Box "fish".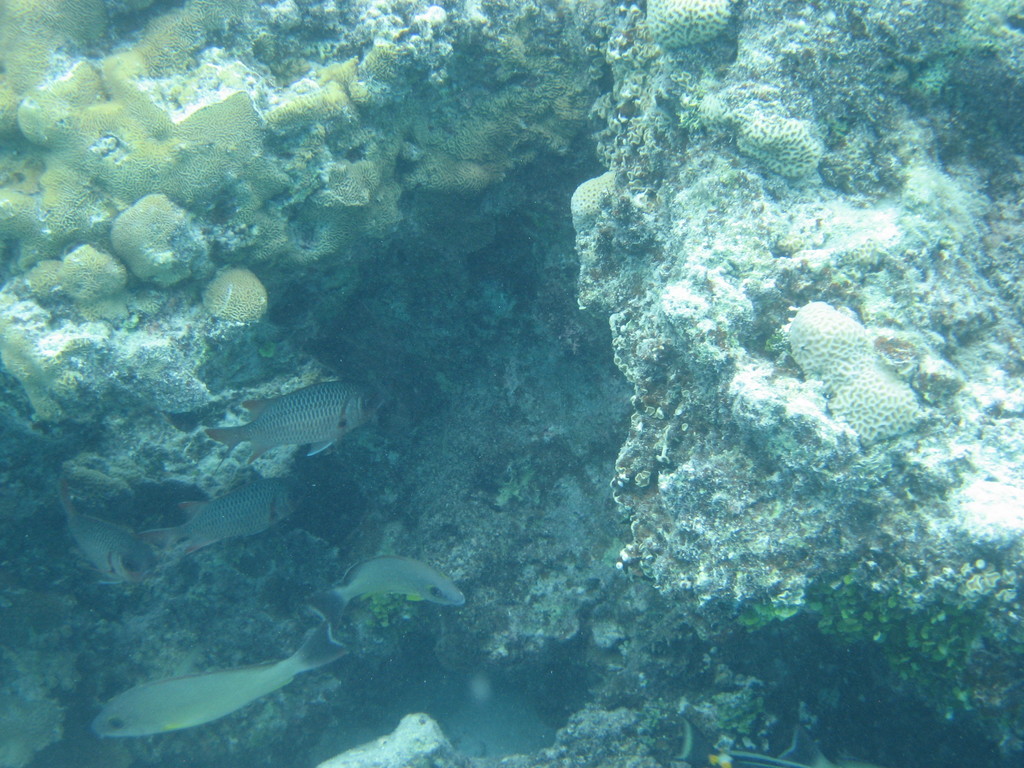
left=56, top=474, right=158, bottom=586.
